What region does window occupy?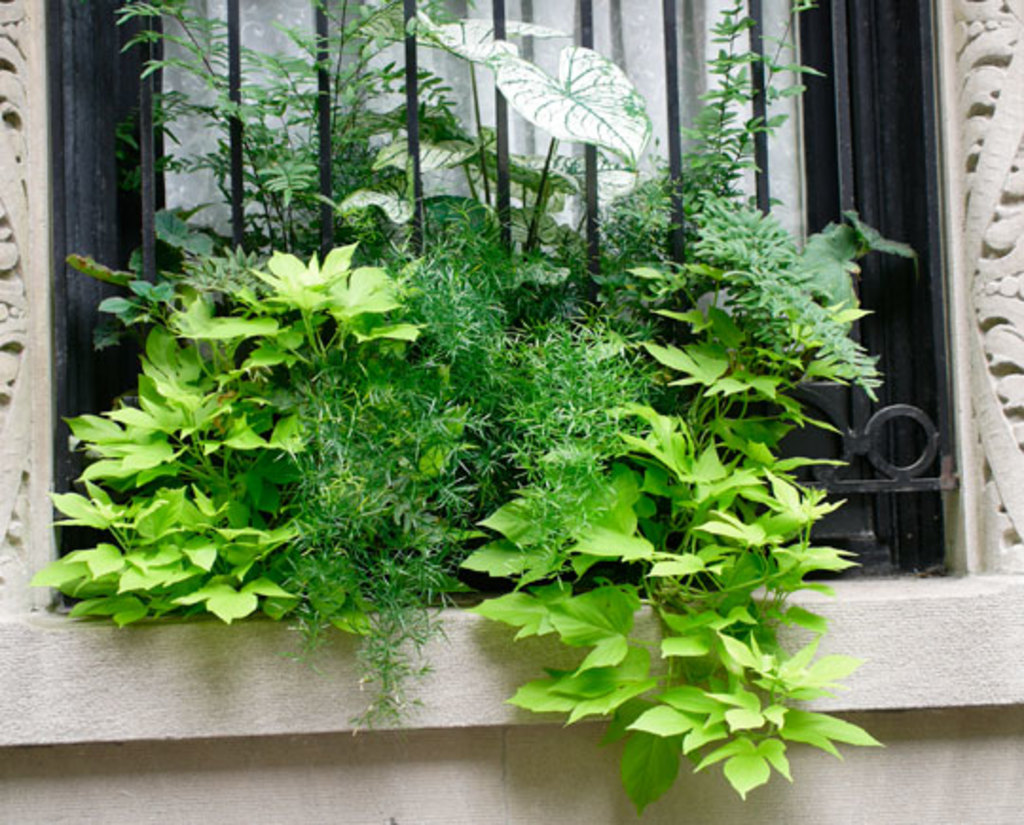
select_region(44, 0, 950, 607).
